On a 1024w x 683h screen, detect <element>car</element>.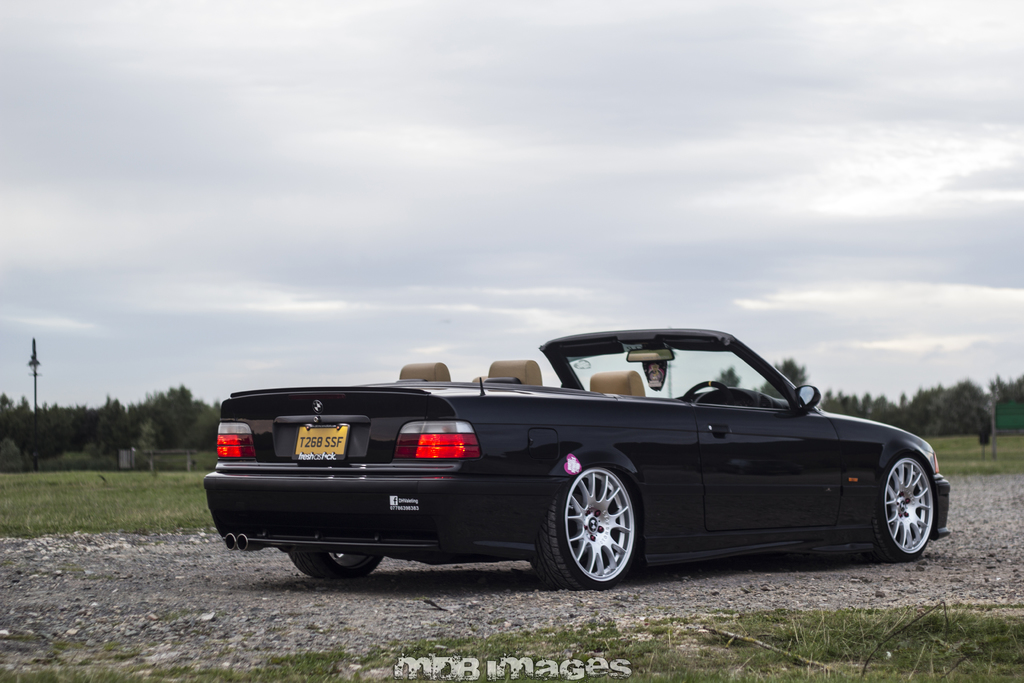
202/325/950/595.
